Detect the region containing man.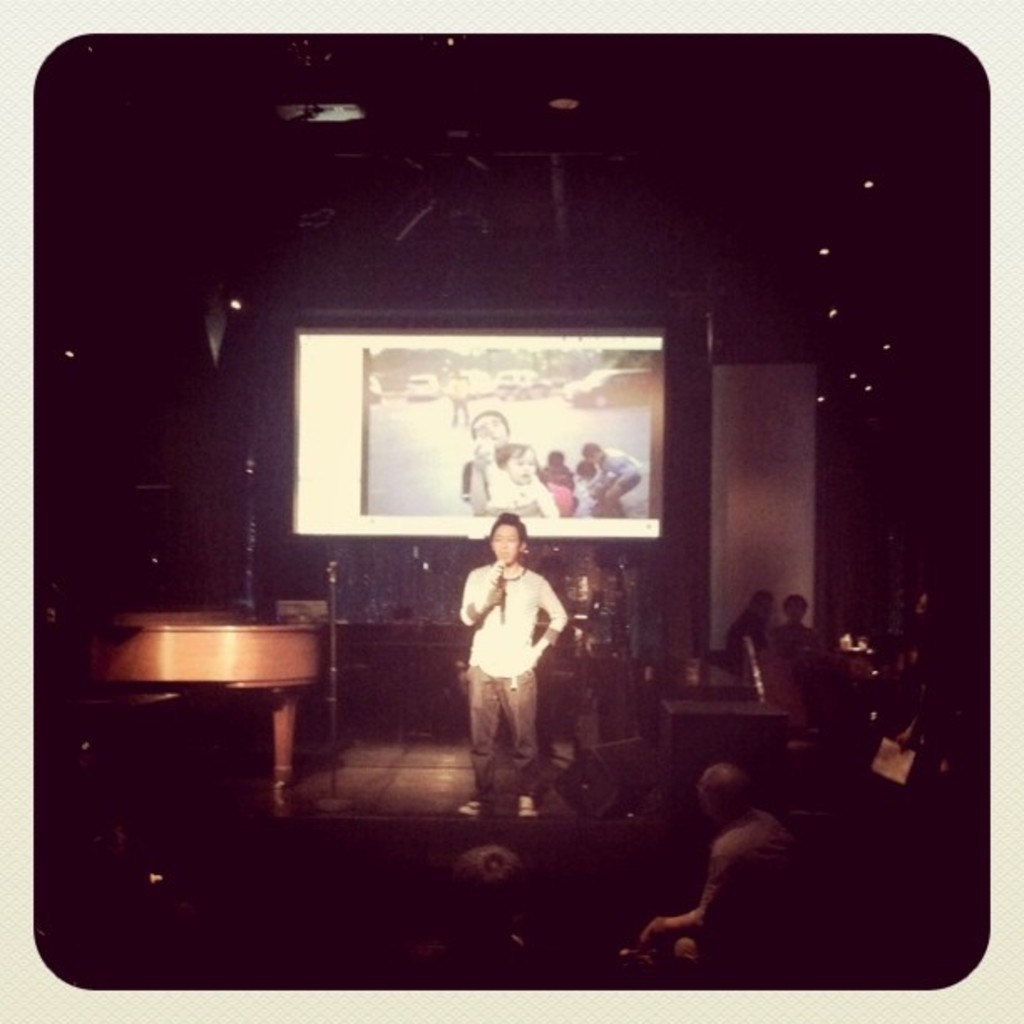
{"x1": 443, "y1": 368, "x2": 470, "y2": 425}.
